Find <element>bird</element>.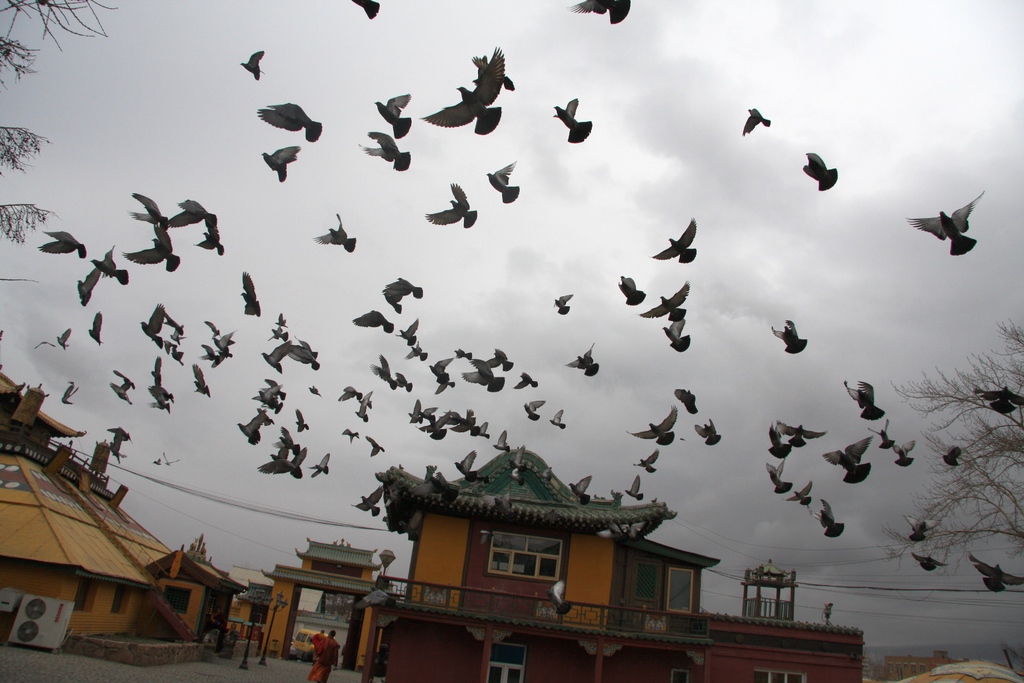
[left=307, top=384, right=324, bottom=401].
